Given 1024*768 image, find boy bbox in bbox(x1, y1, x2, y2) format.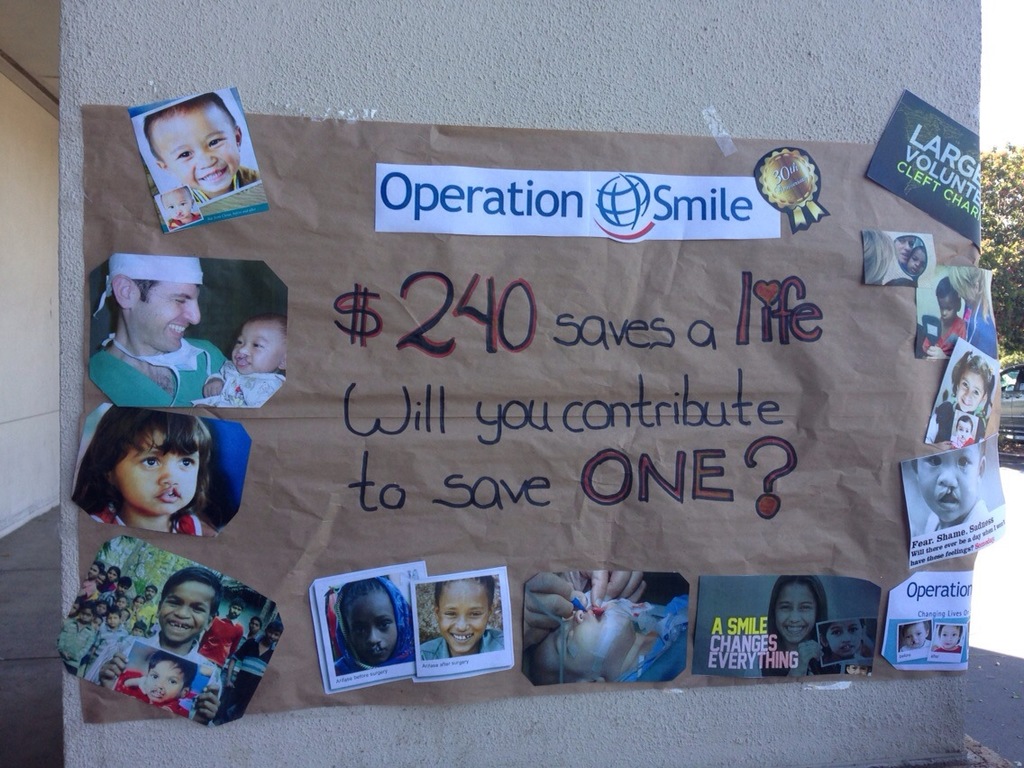
bbox(180, 318, 286, 410).
